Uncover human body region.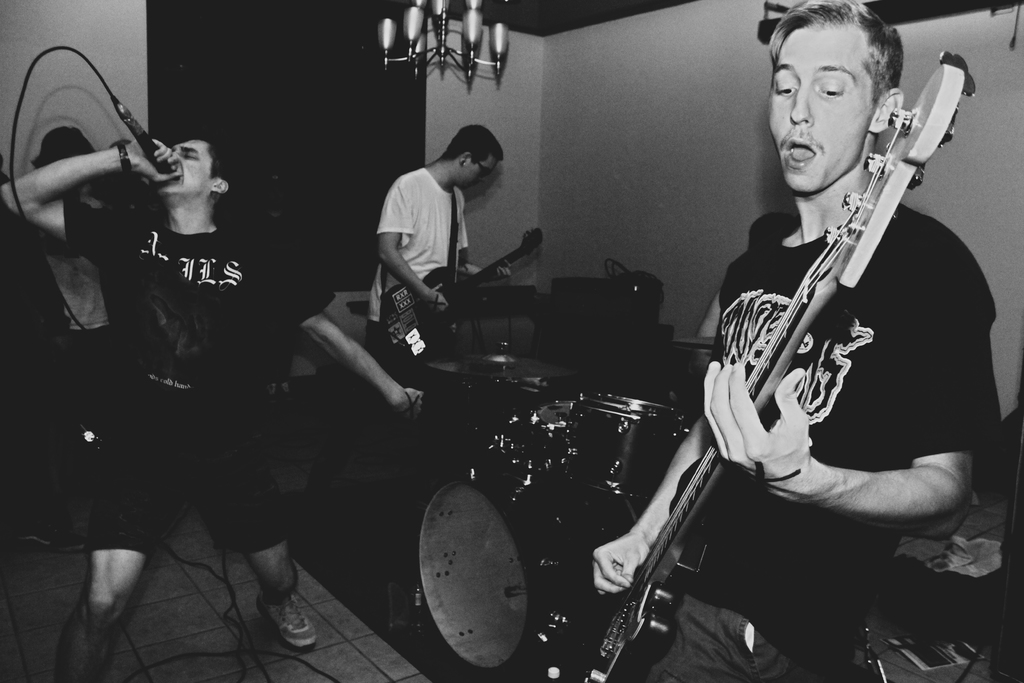
Uncovered: x1=3, y1=110, x2=410, y2=682.
